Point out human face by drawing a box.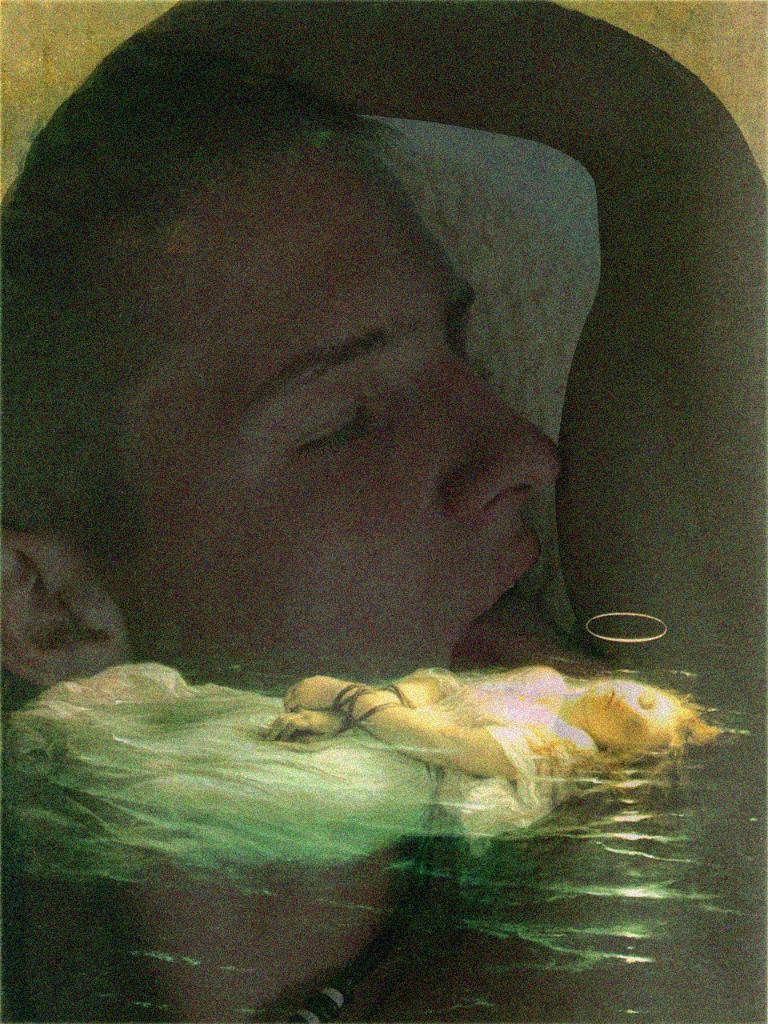
[x1=123, y1=143, x2=588, y2=659].
